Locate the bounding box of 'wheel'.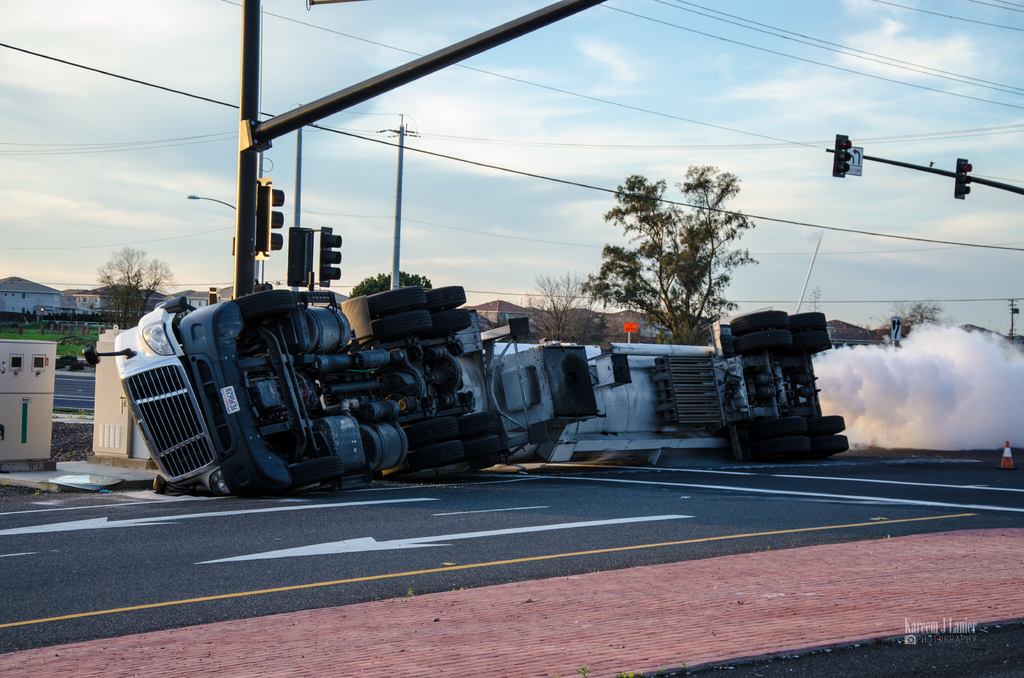
Bounding box: bbox=(408, 444, 463, 472).
